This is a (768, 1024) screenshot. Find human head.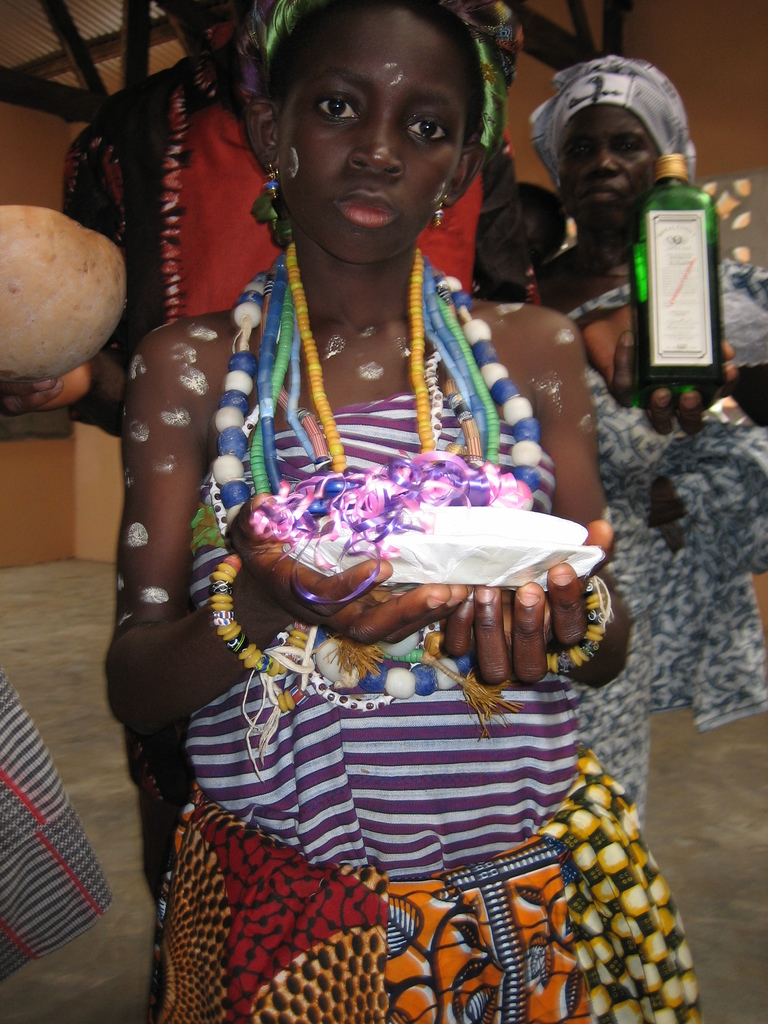
Bounding box: region(244, 0, 504, 264).
